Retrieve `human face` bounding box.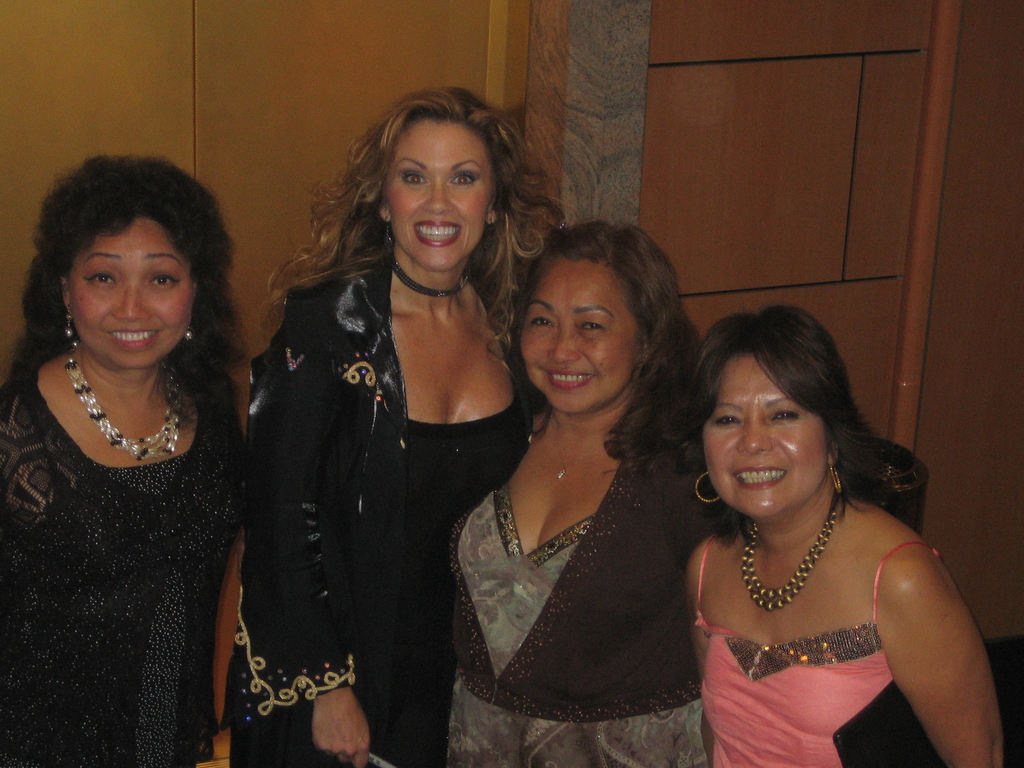
Bounding box: rect(522, 260, 638, 414).
